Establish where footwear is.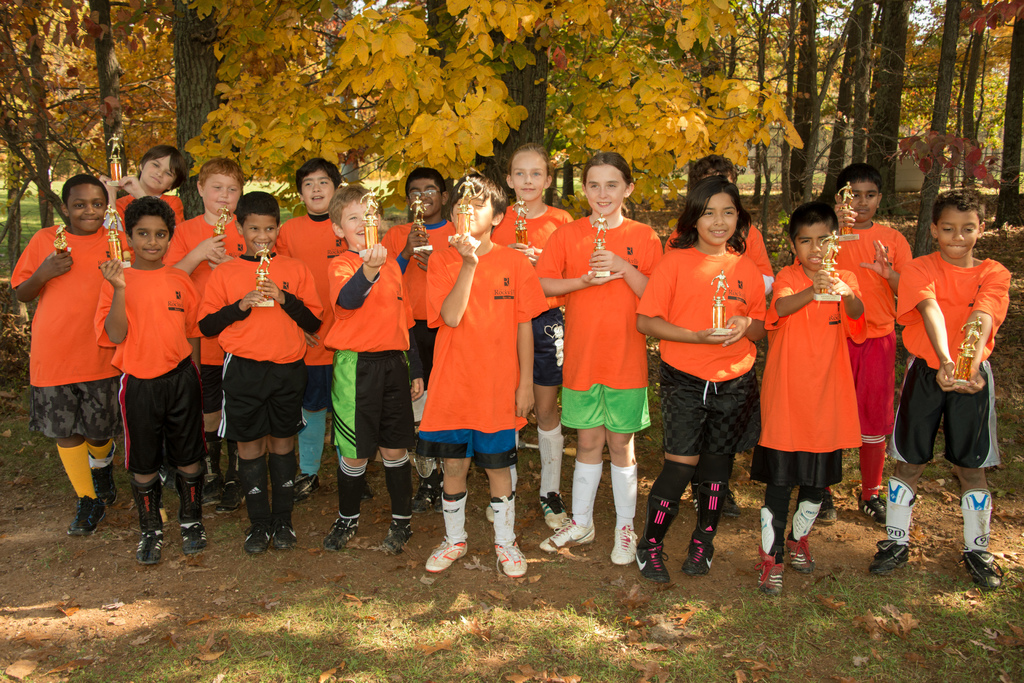
Established at bbox=(536, 492, 573, 533).
